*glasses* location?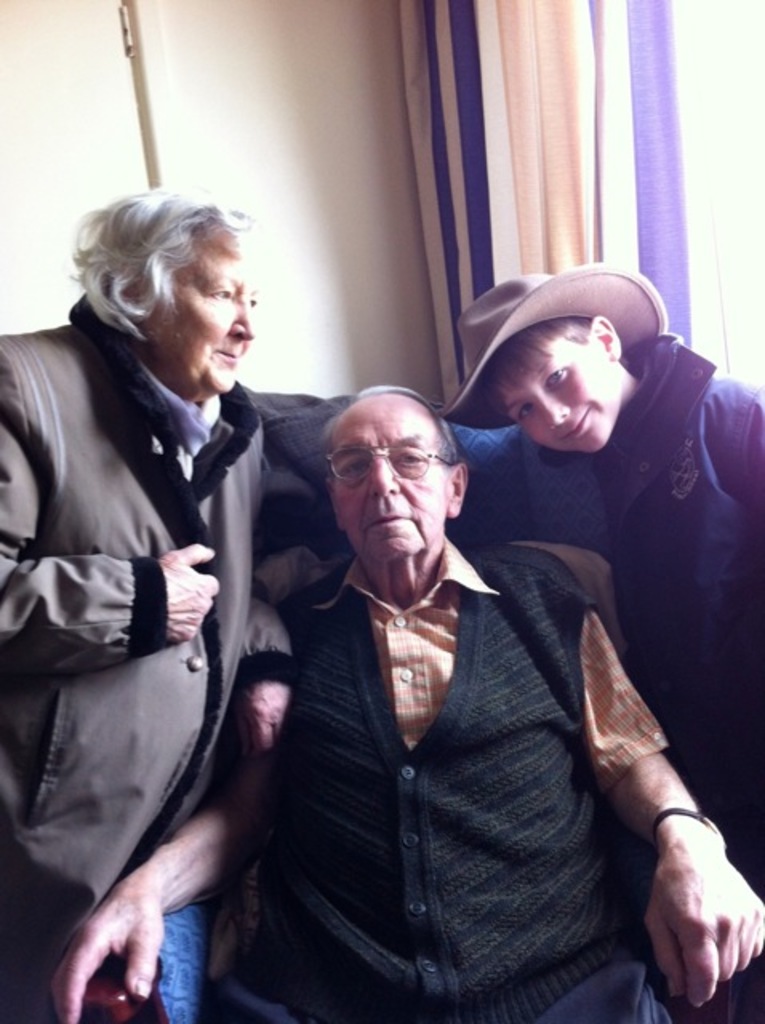
locate(325, 443, 456, 480)
